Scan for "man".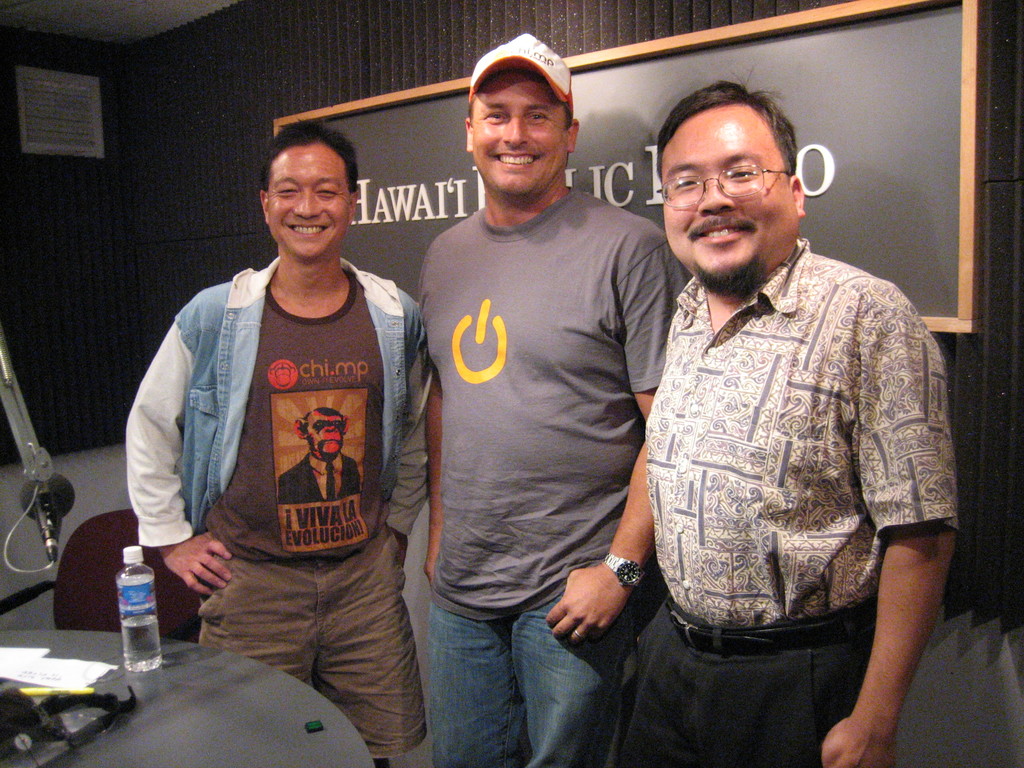
Scan result: BBox(602, 64, 956, 767).
